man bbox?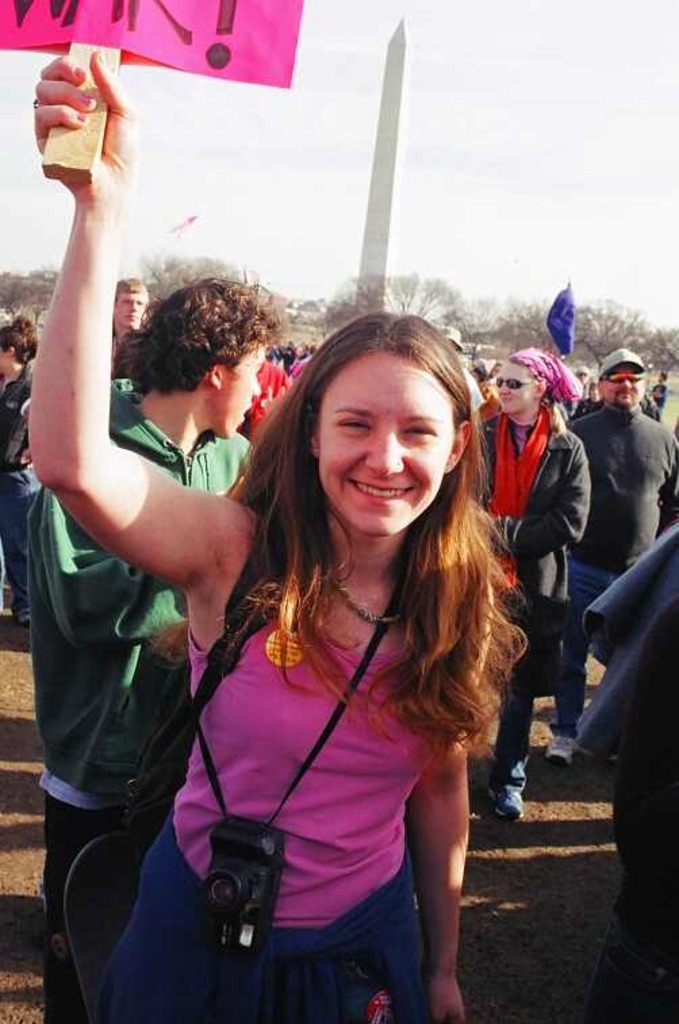
BBox(580, 342, 675, 666)
